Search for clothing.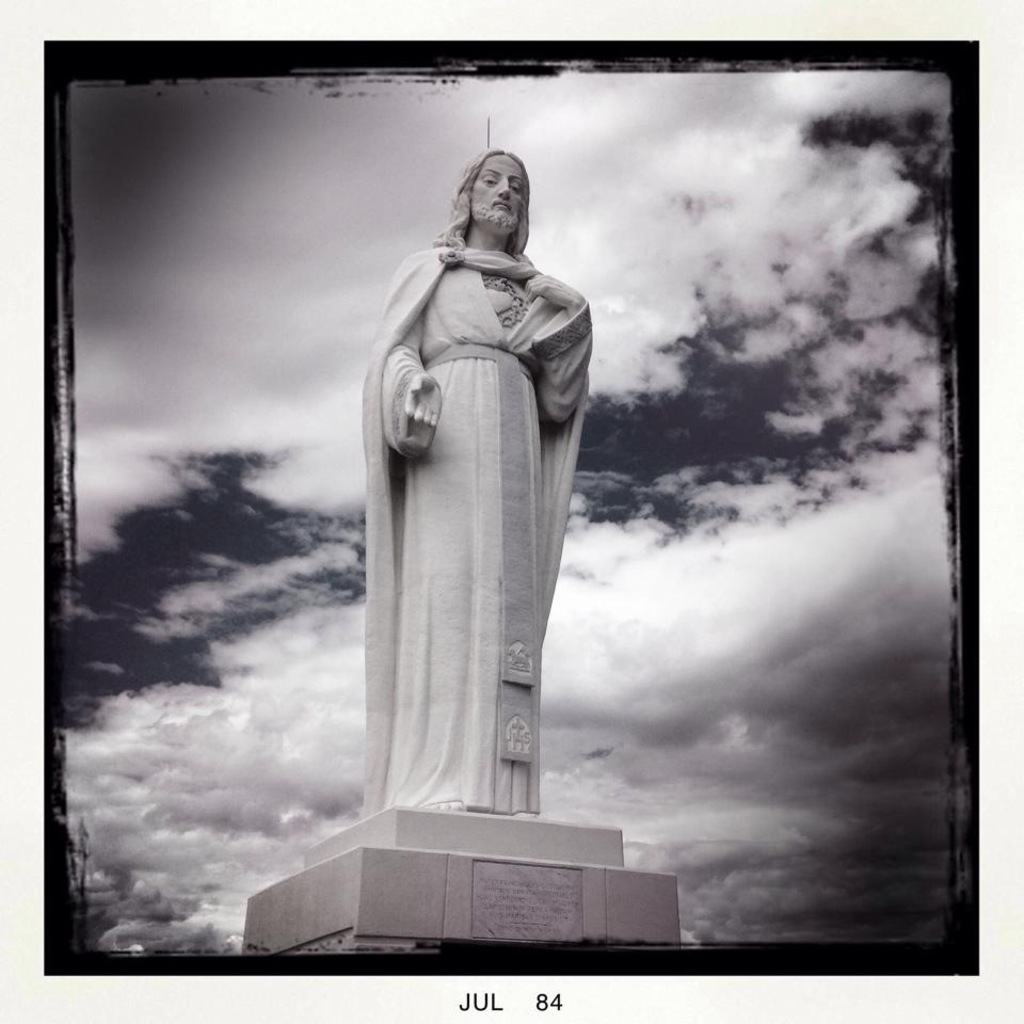
Found at select_region(350, 231, 603, 800).
